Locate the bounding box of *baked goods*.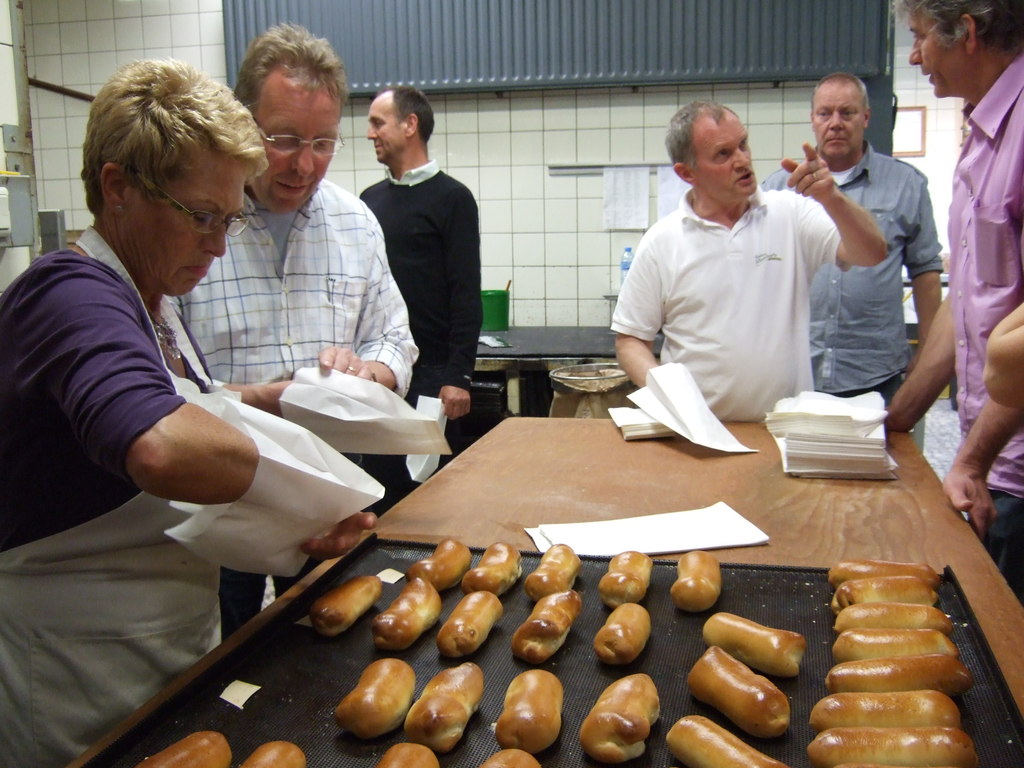
Bounding box: rect(593, 604, 651, 664).
